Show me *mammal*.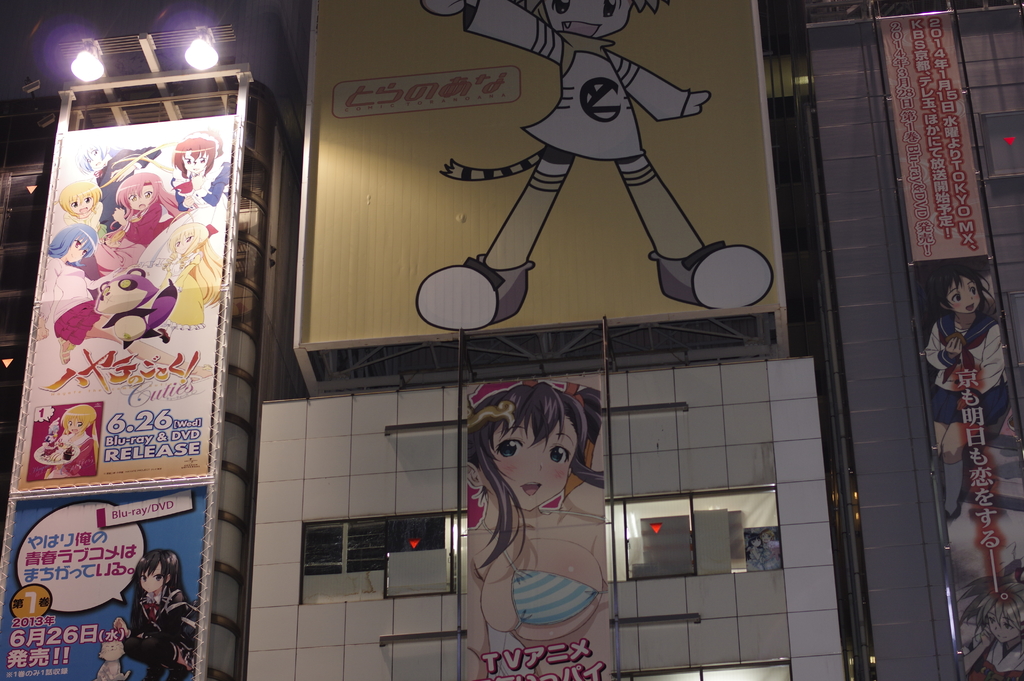
*mammal* is here: <region>155, 215, 226, 329</region>.
